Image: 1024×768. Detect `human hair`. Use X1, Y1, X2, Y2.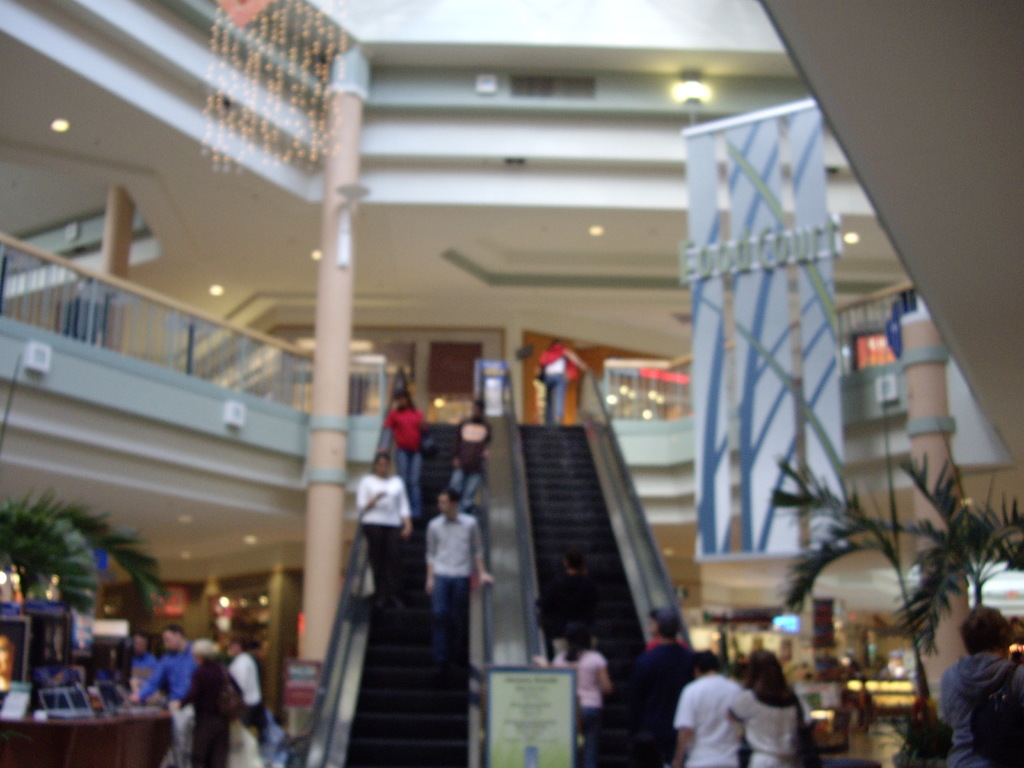
562, 620, 588, 661.
